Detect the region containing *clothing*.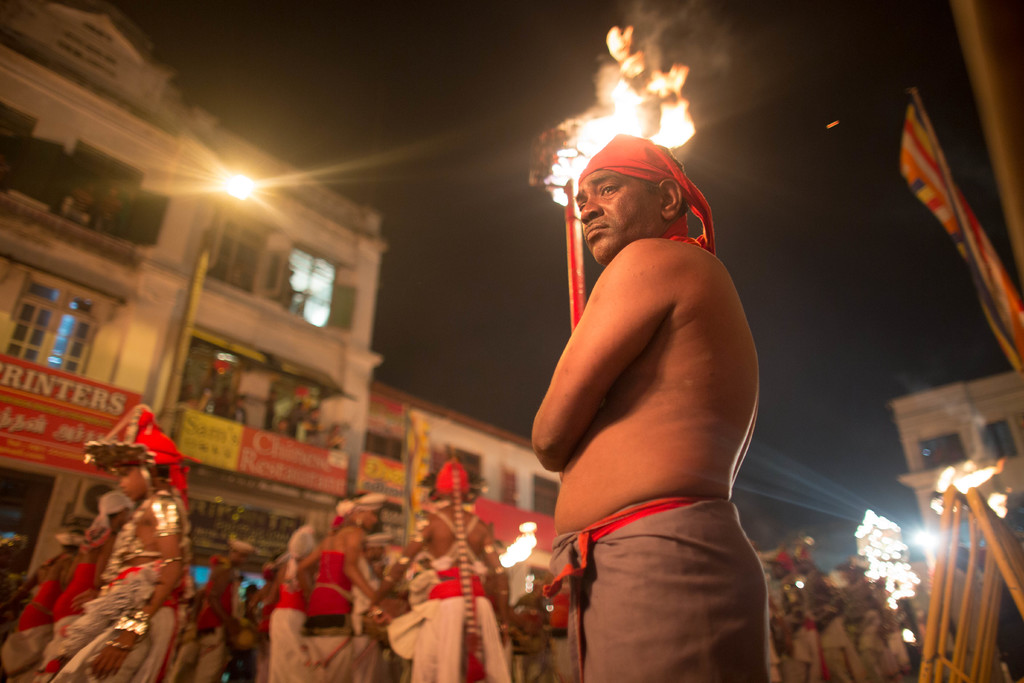
[776,557,824,679].
